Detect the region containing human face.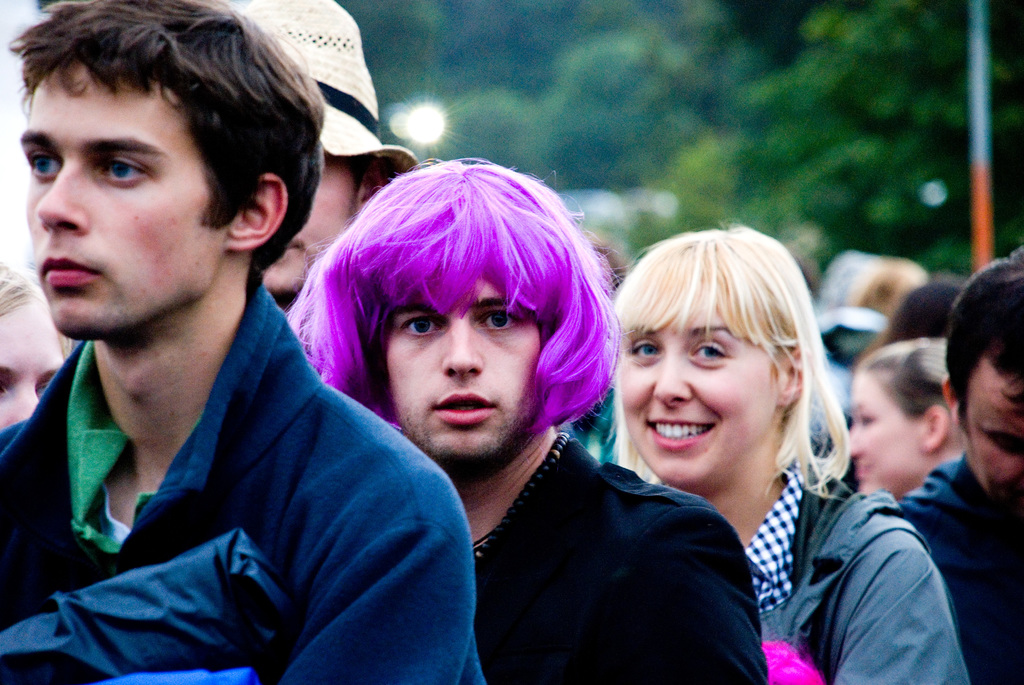
624 295 776 490.
